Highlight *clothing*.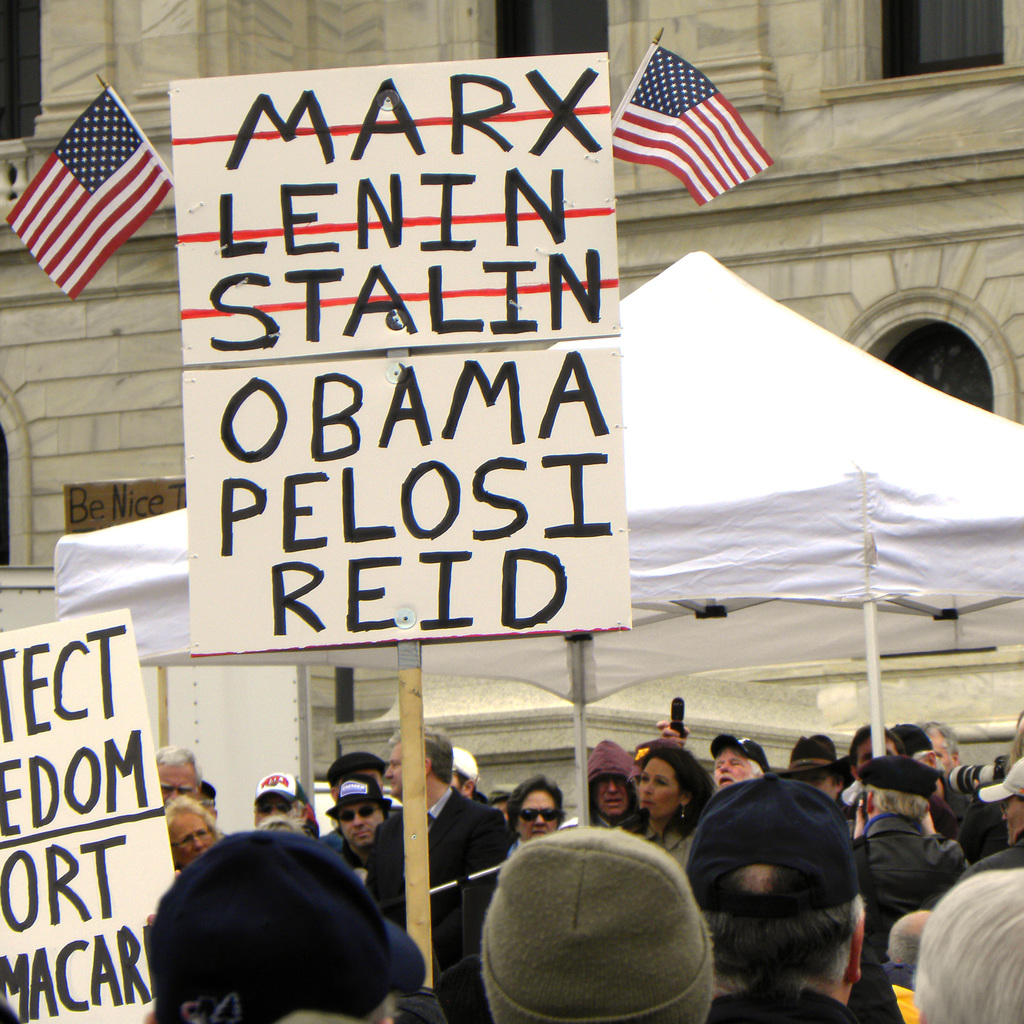
Highlighted region: 322:824:357:853.
